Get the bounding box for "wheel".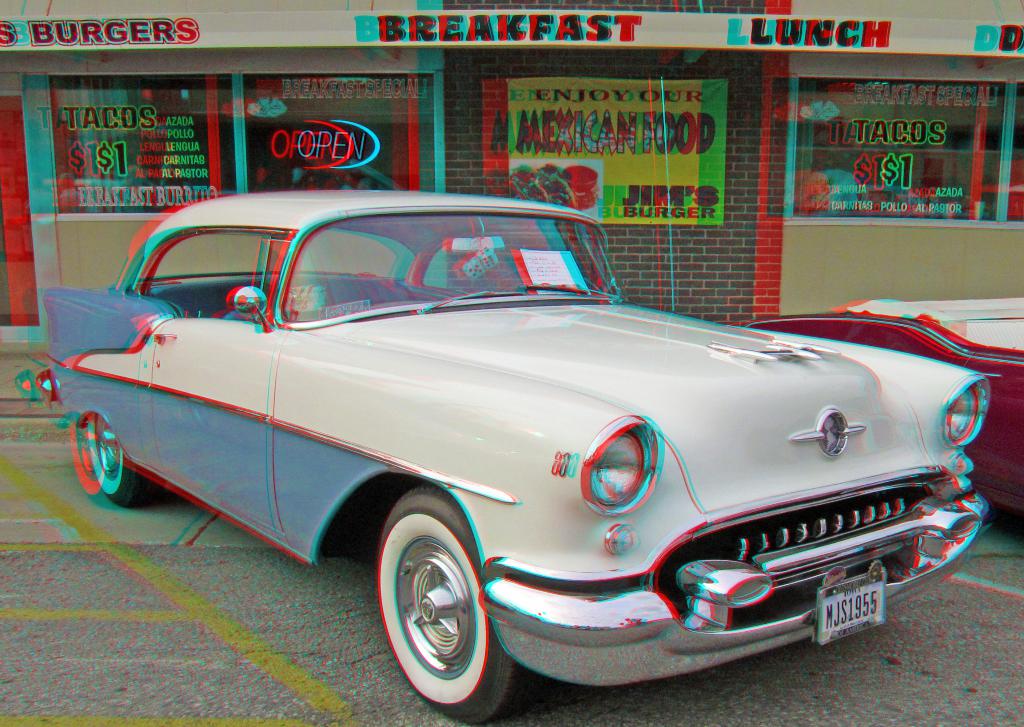
bbox=[374, 486, 538, 725].
